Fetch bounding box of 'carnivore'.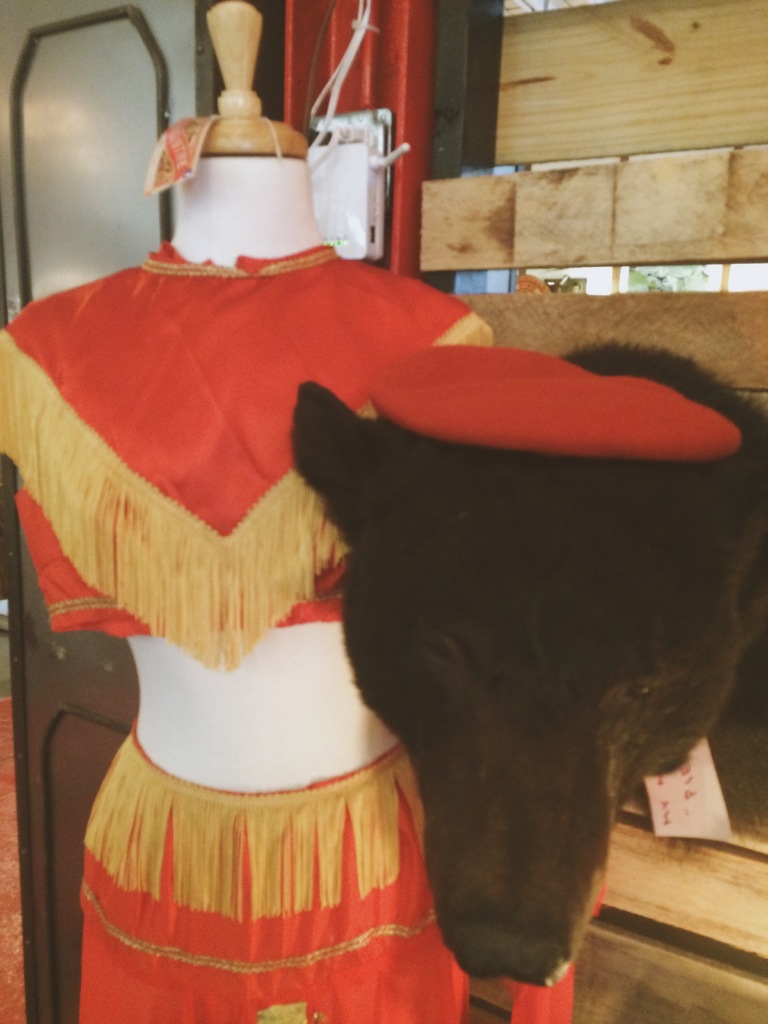
Bbox: [left=285, top=335, right=767, bottom=993].
